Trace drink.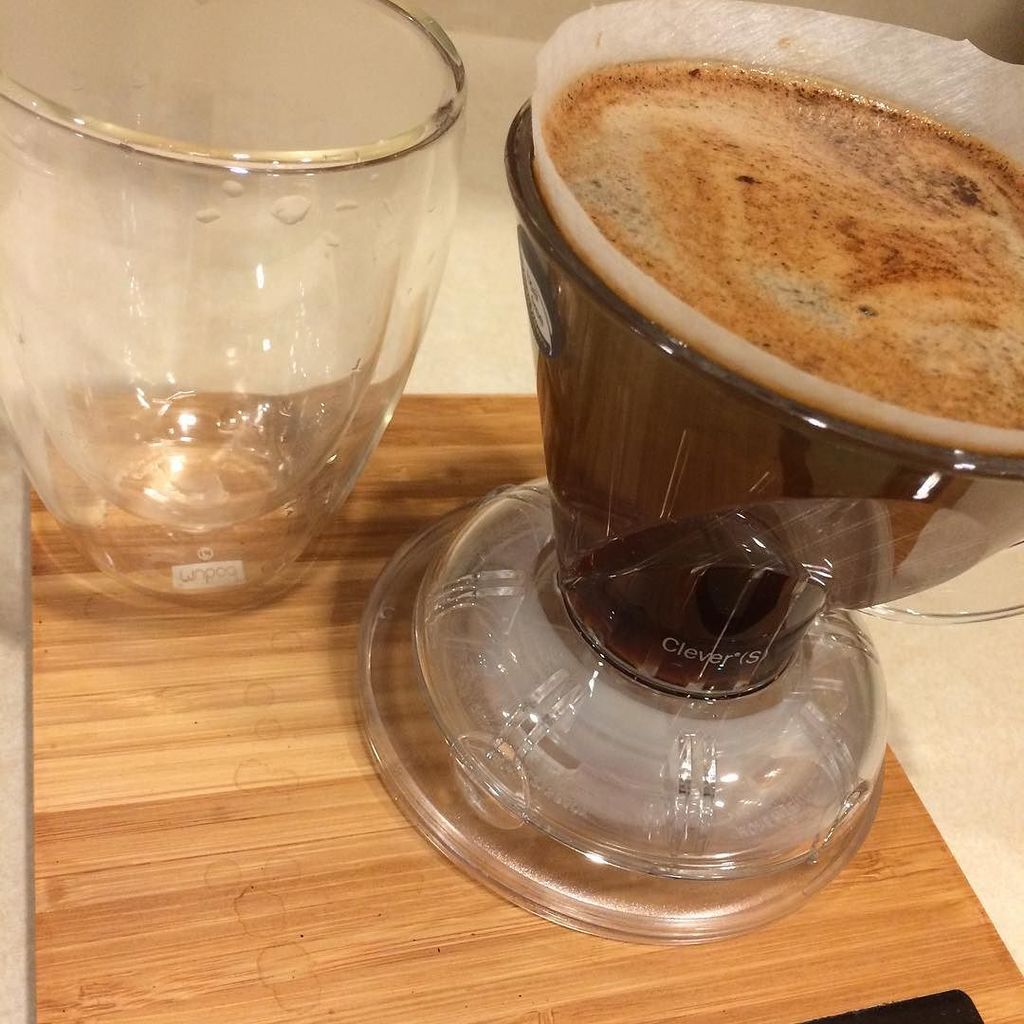
Traced to locate(472, 43, 963, 780).
